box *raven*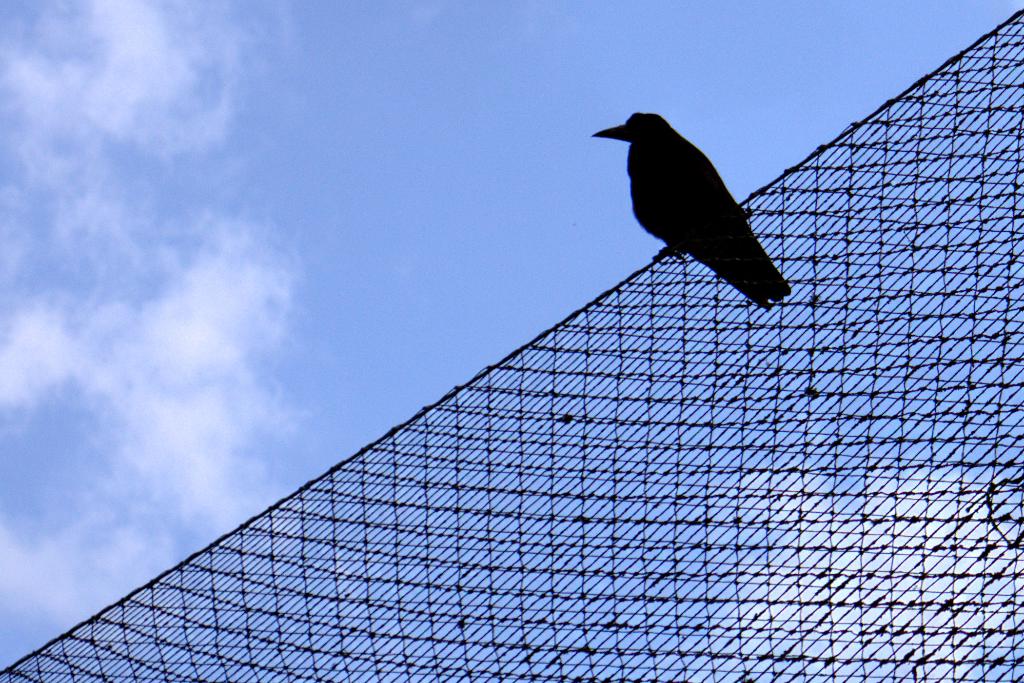
x1=595 y1=94 x2=780 y2=288
